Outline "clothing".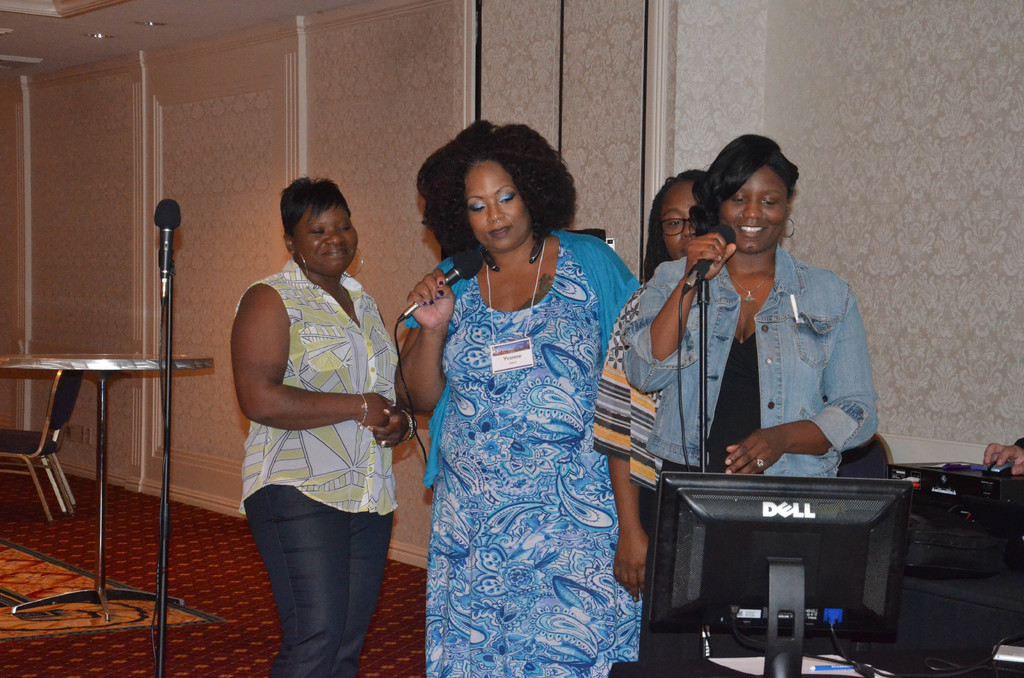
Outline: detection(609, 201, 892, 526).
